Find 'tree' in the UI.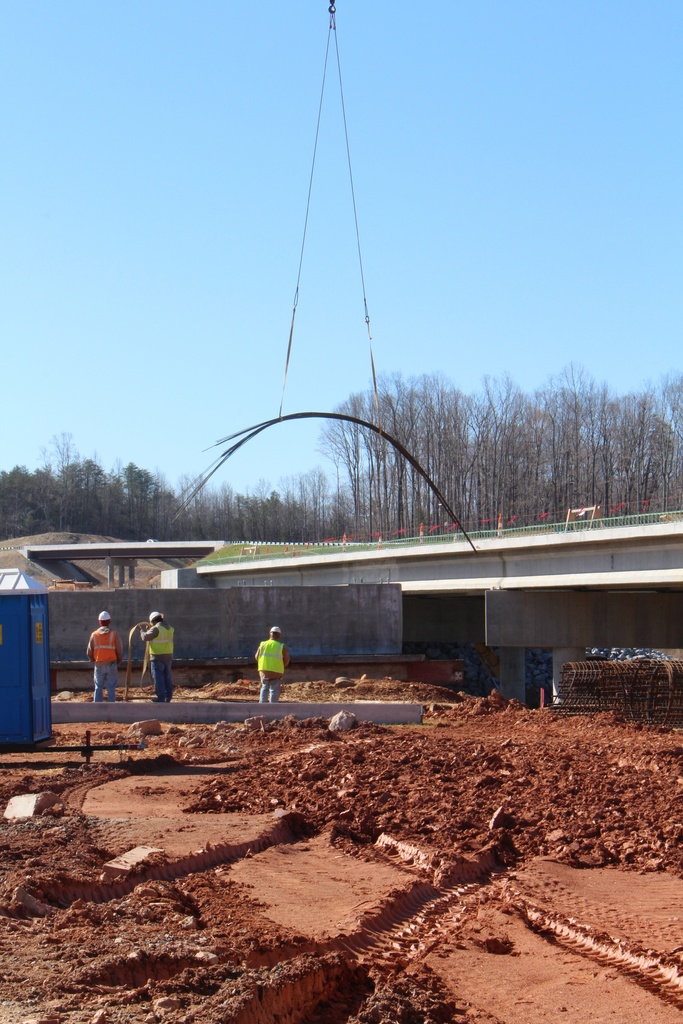
UI element at l=209, t=500, r=261, b=542.
